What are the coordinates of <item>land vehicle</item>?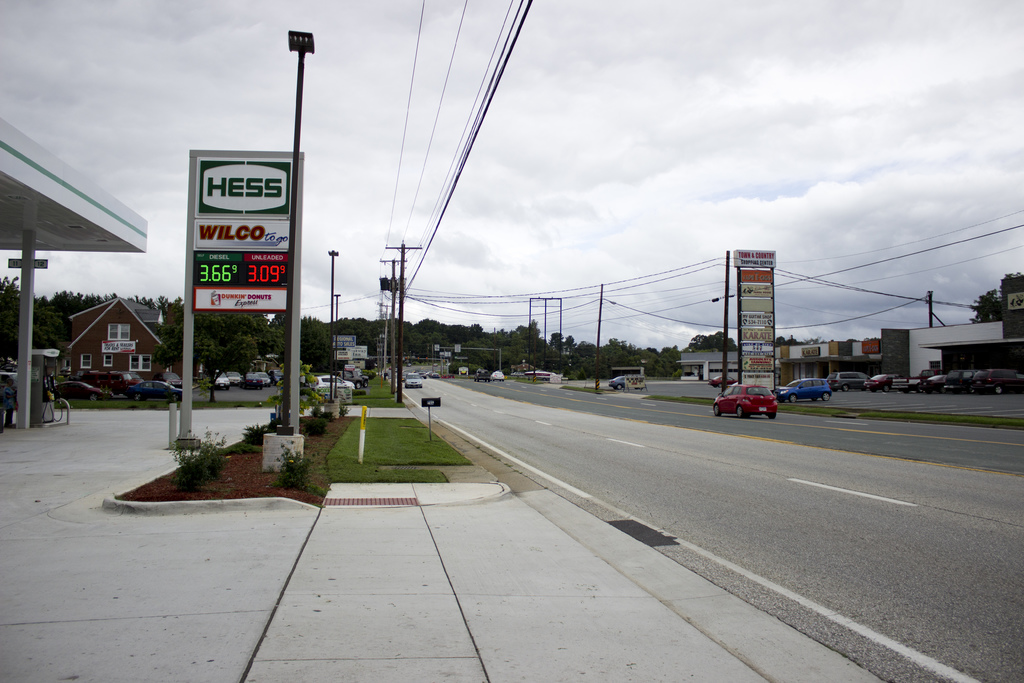
[920,375,947,393].
